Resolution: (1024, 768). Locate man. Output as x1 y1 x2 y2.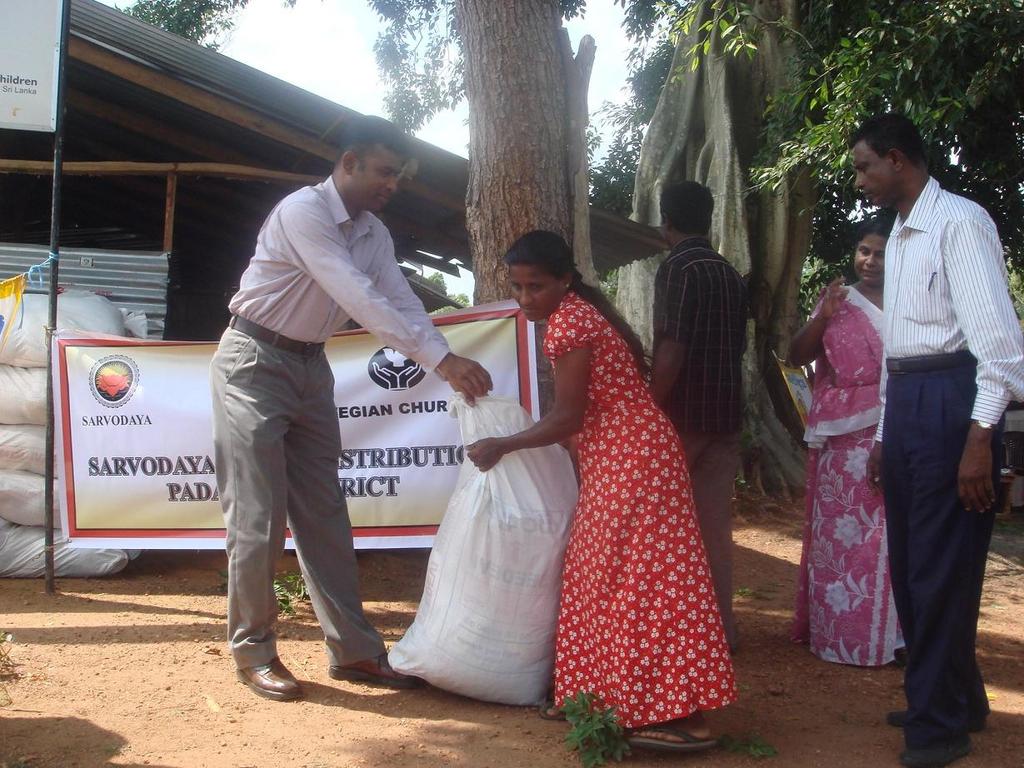
655 186 756 651.
